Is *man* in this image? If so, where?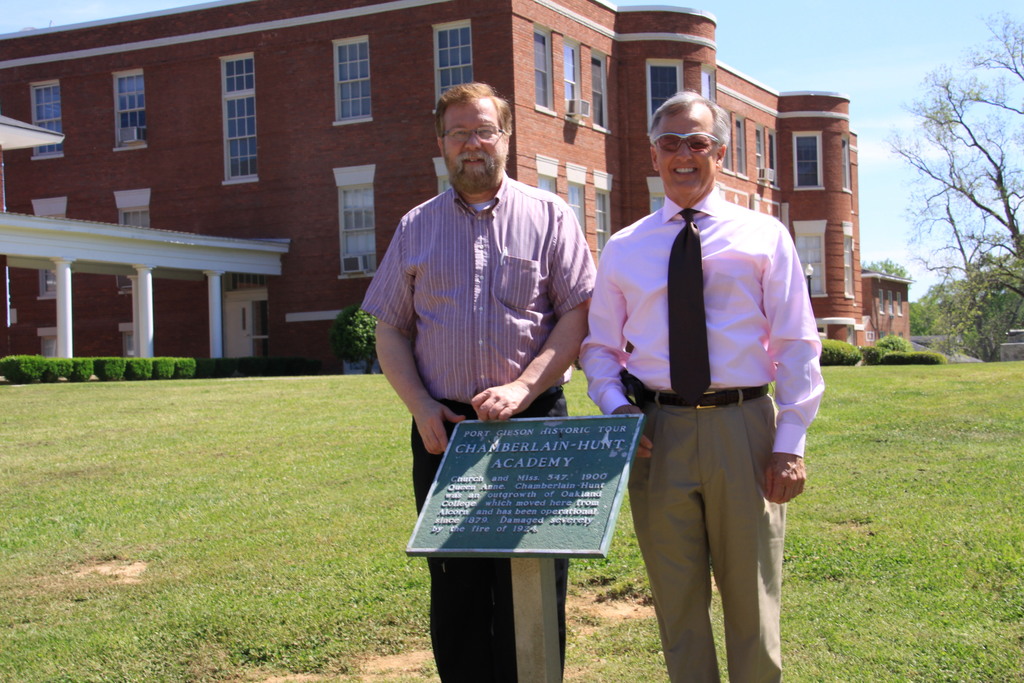
Yes, at detection(587, 99, 823, 659).
